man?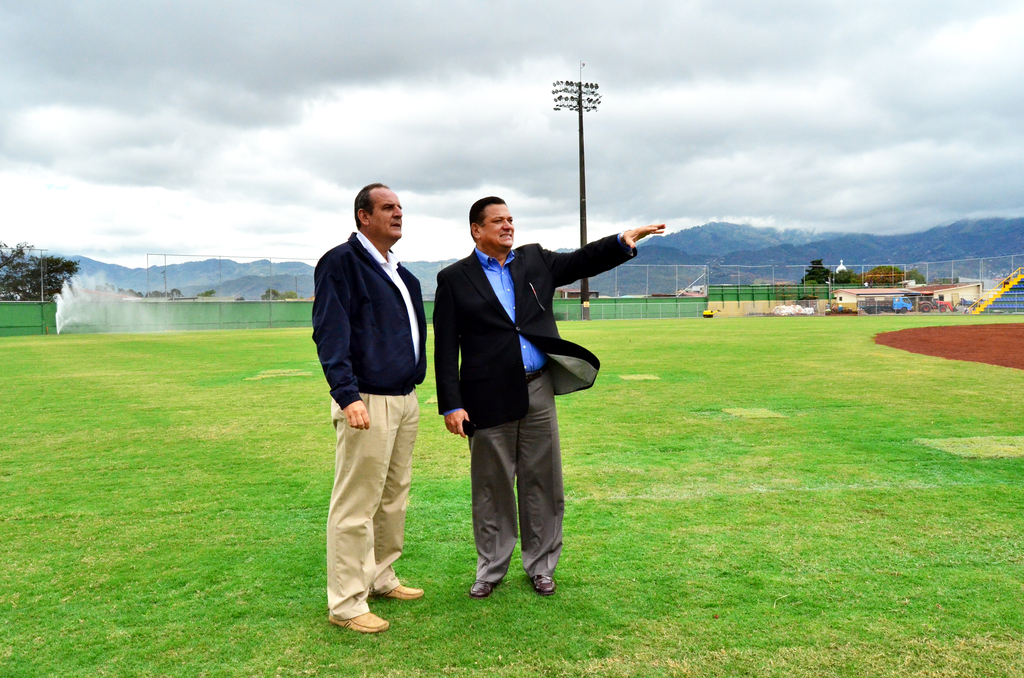
x1=430 y1=193 x2=671 y2=585
